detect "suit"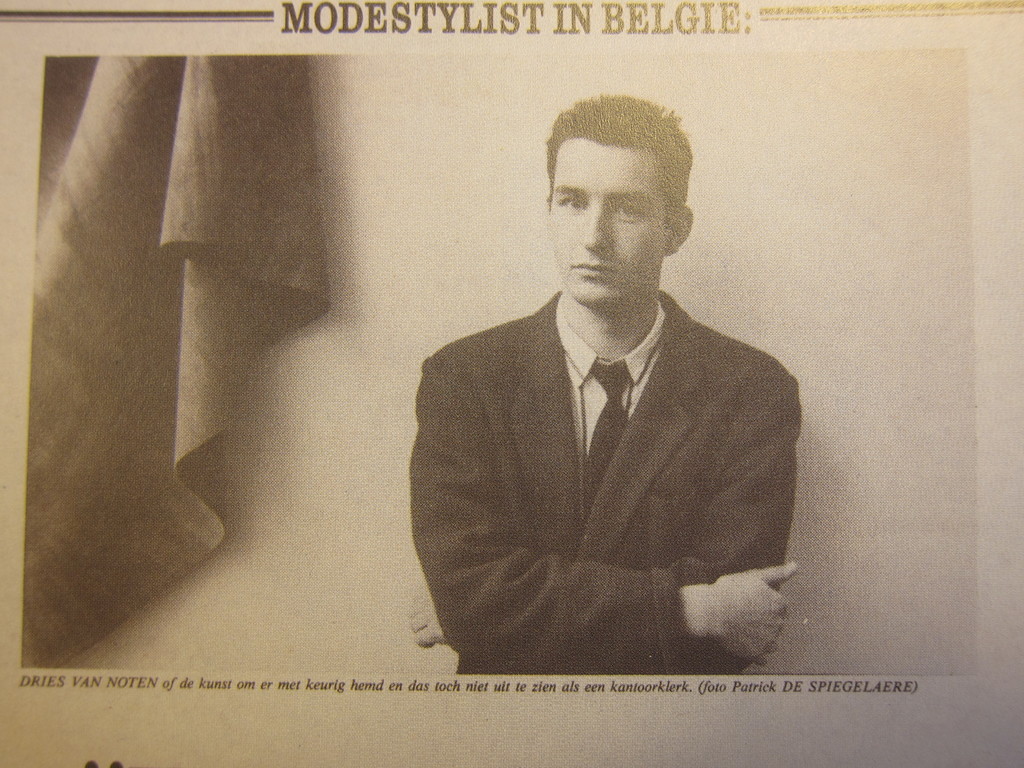
385 182 798 680
